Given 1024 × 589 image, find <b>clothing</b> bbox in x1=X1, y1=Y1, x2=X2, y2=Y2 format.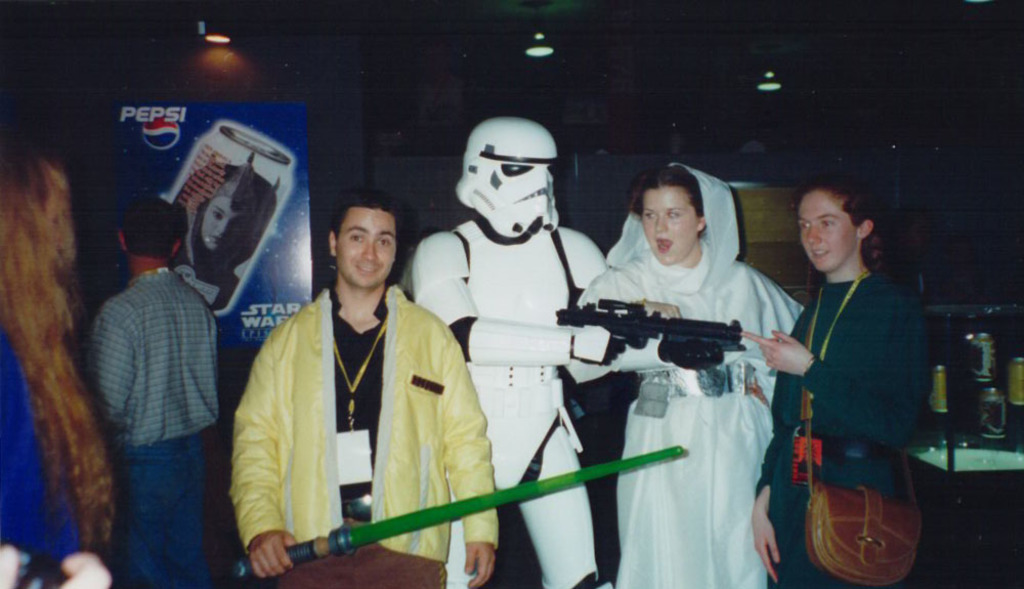
x1=227, y1=232, x2=502, y2=588.
